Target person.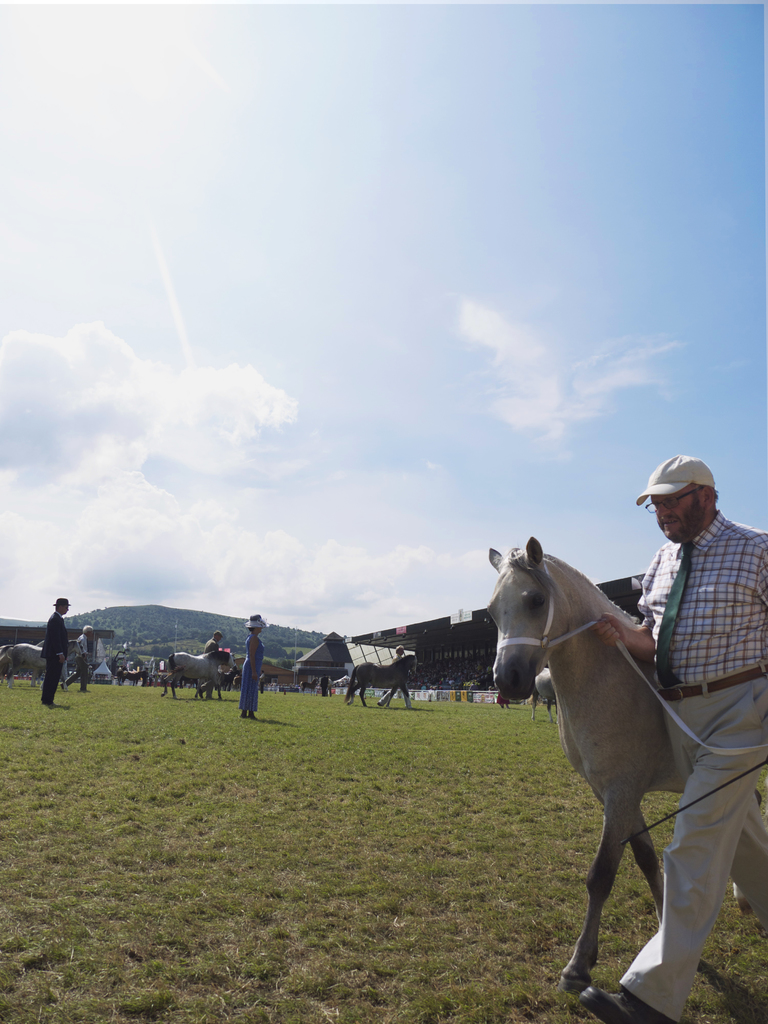
Target region: detection(381, 643, 415, 709).
